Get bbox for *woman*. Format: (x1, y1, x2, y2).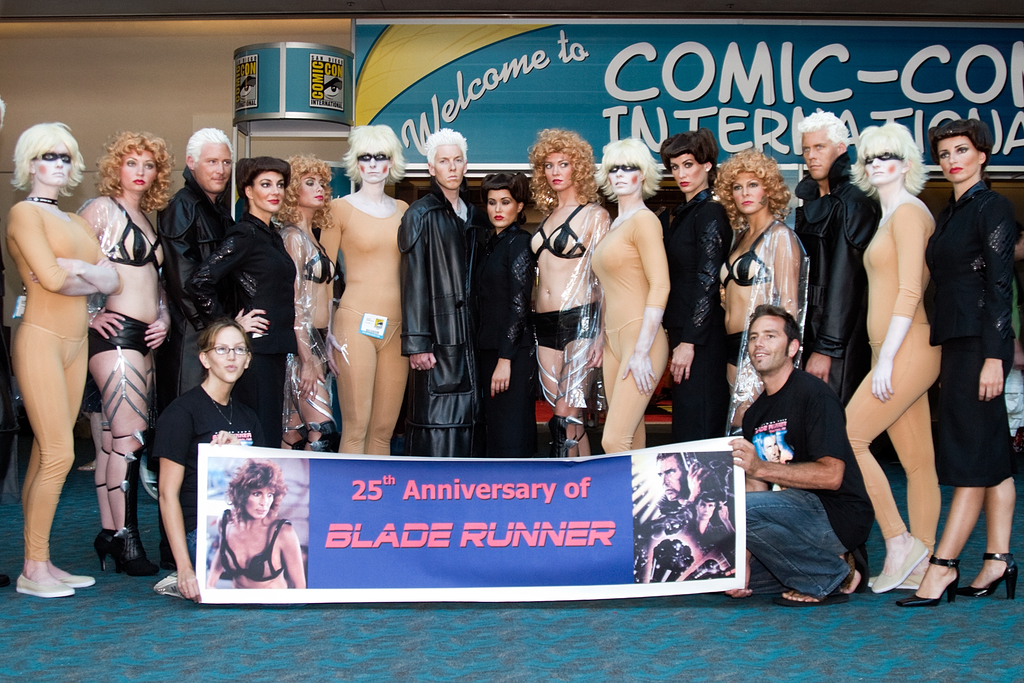
(0, 124, 125, 598).
